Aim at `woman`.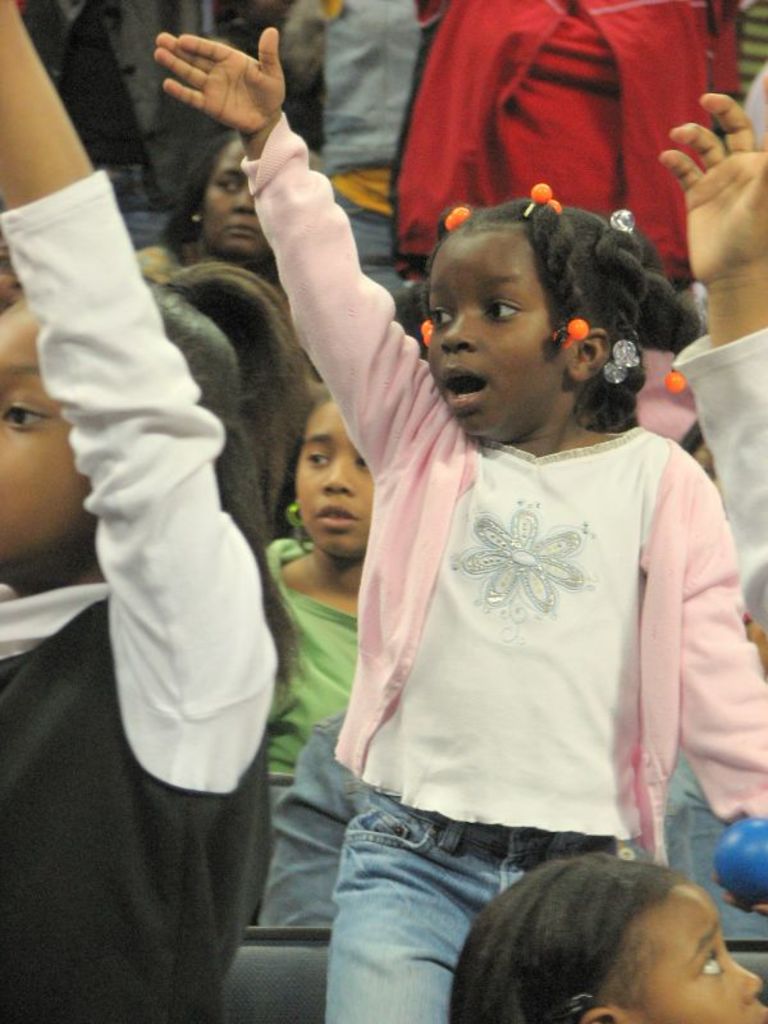
Aimed at (x1=129, y1=127, x2=325, y2=284).
